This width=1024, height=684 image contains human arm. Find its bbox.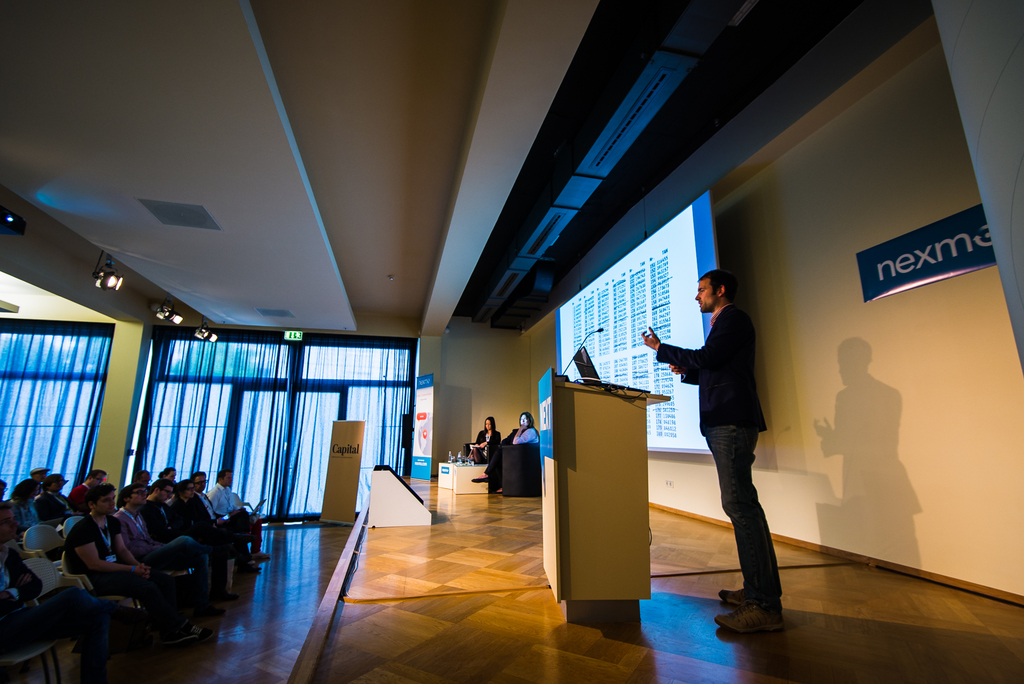
detection(511, 422, 536, 442).
